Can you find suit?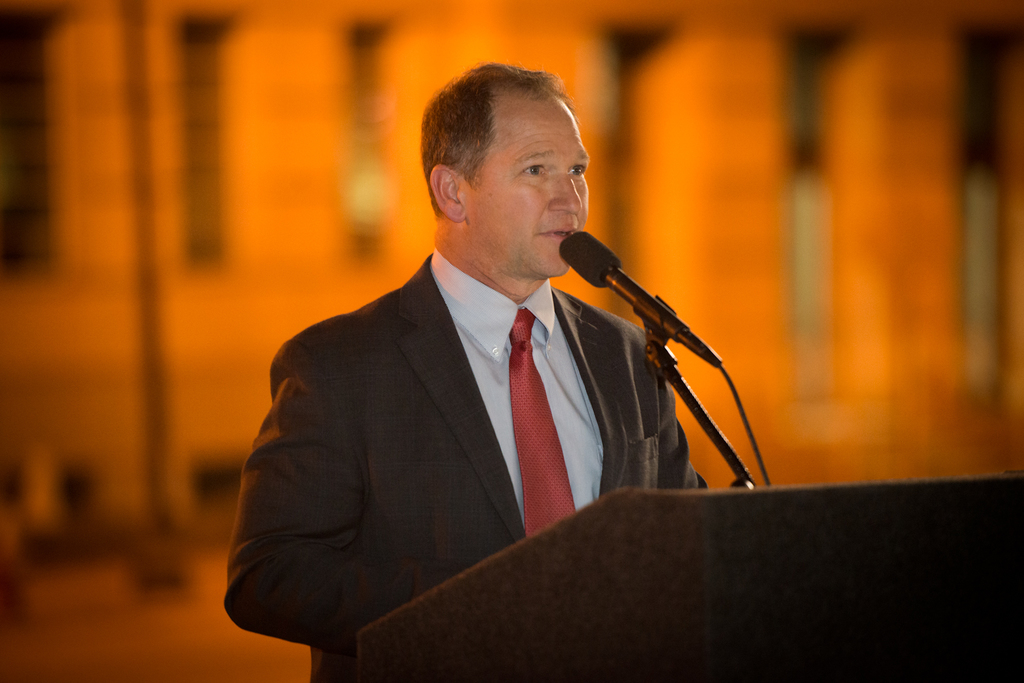
Yes, bounding box: 234:175:713:657.
